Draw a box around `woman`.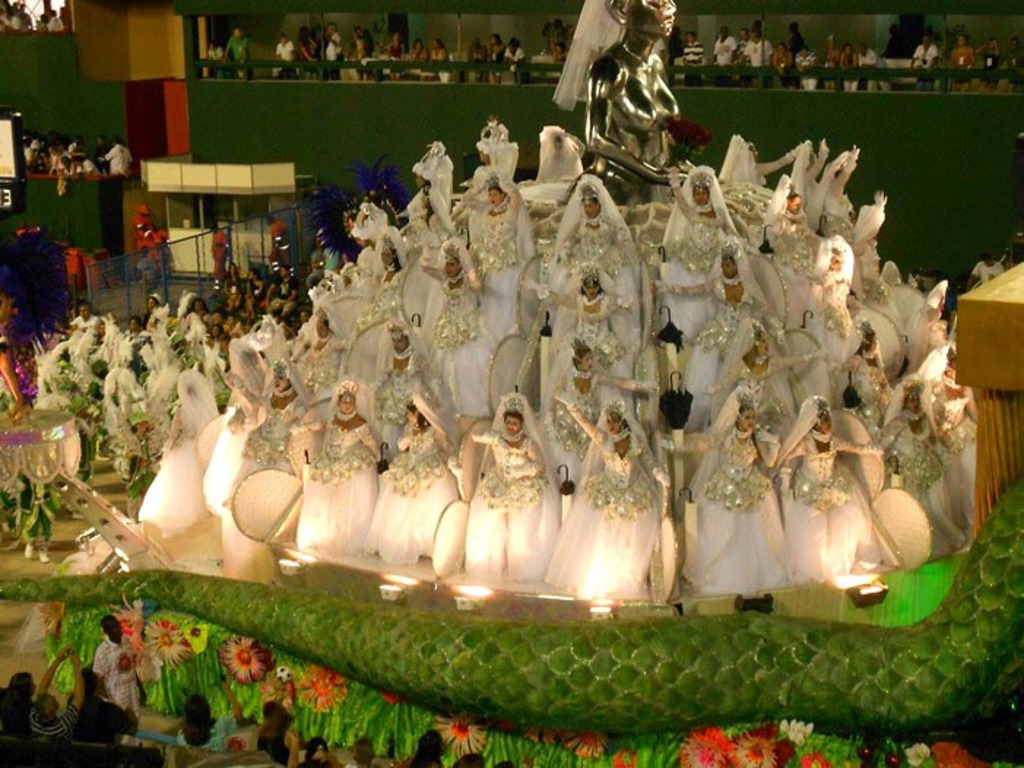
BBox(650, 241, 783, 429).
